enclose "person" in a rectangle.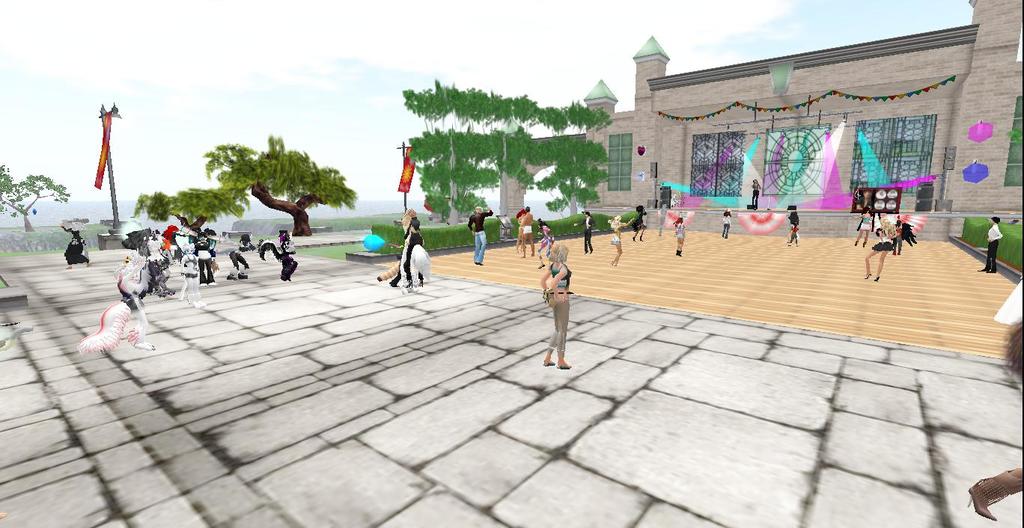
[659, 202, 668, 239].
